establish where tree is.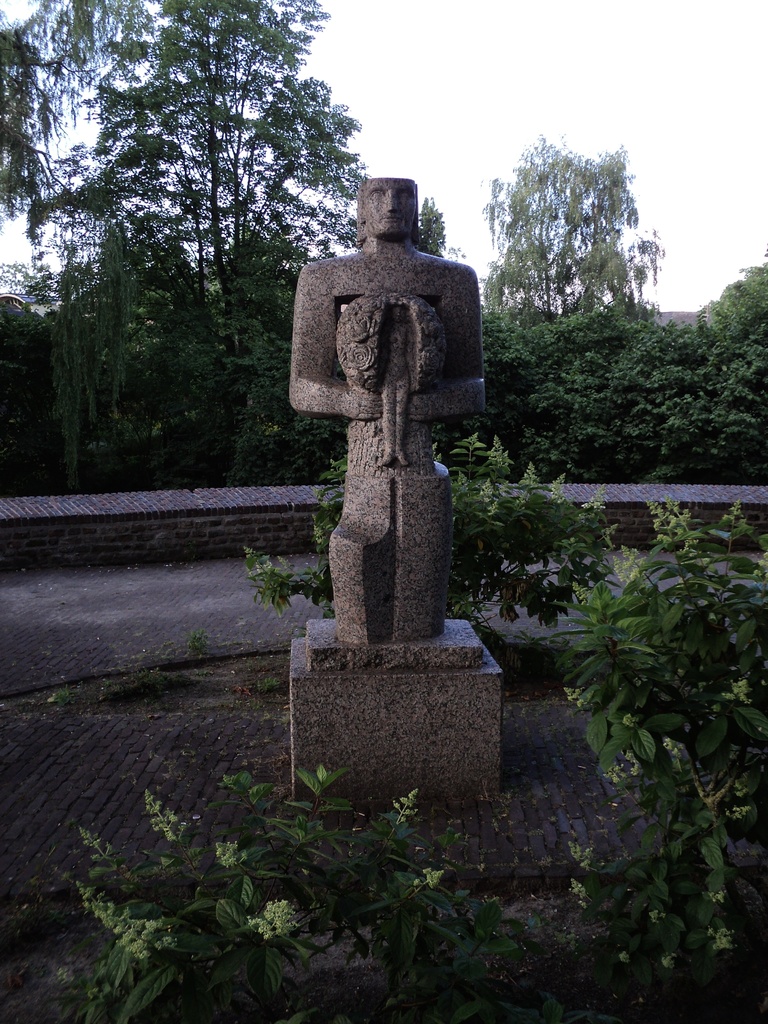
Established at BBox(0, 0, 369, 342).
